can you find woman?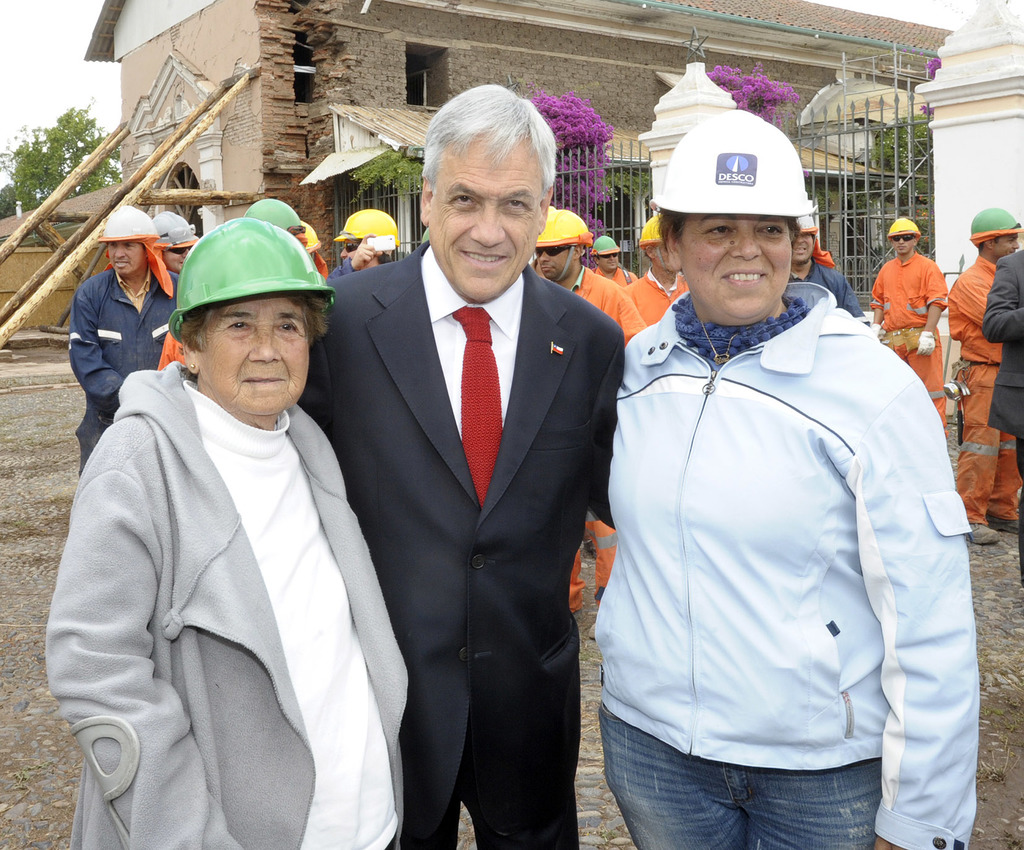
Yes, bounding box: pyautogui.locateOnScreen(556, 132, 976, 849).
